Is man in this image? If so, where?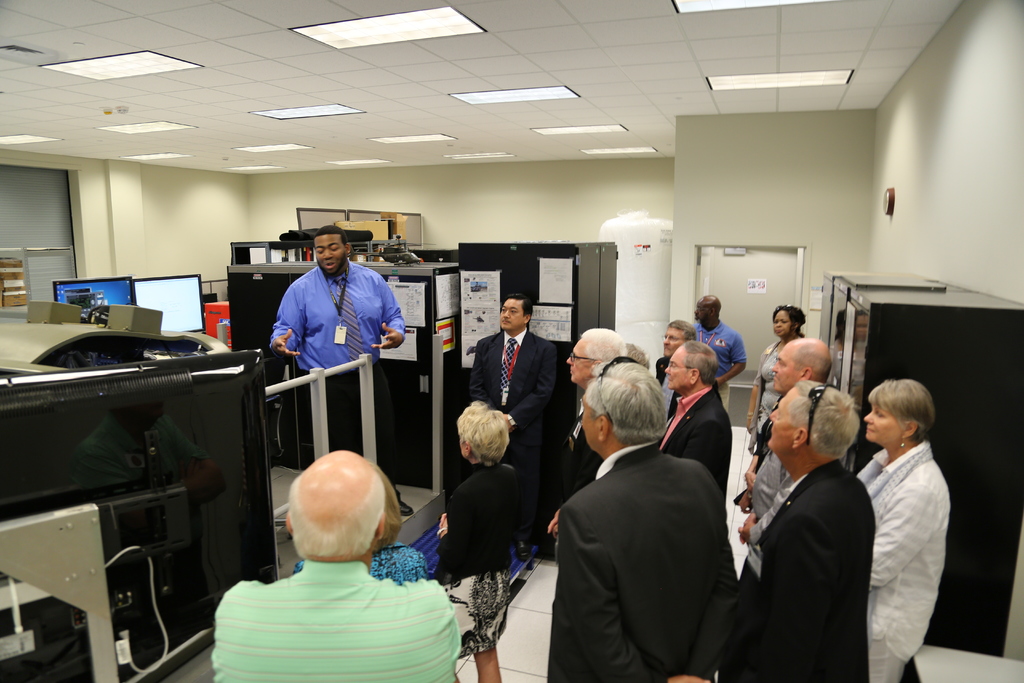
Yes, at (472,295,565,554).
